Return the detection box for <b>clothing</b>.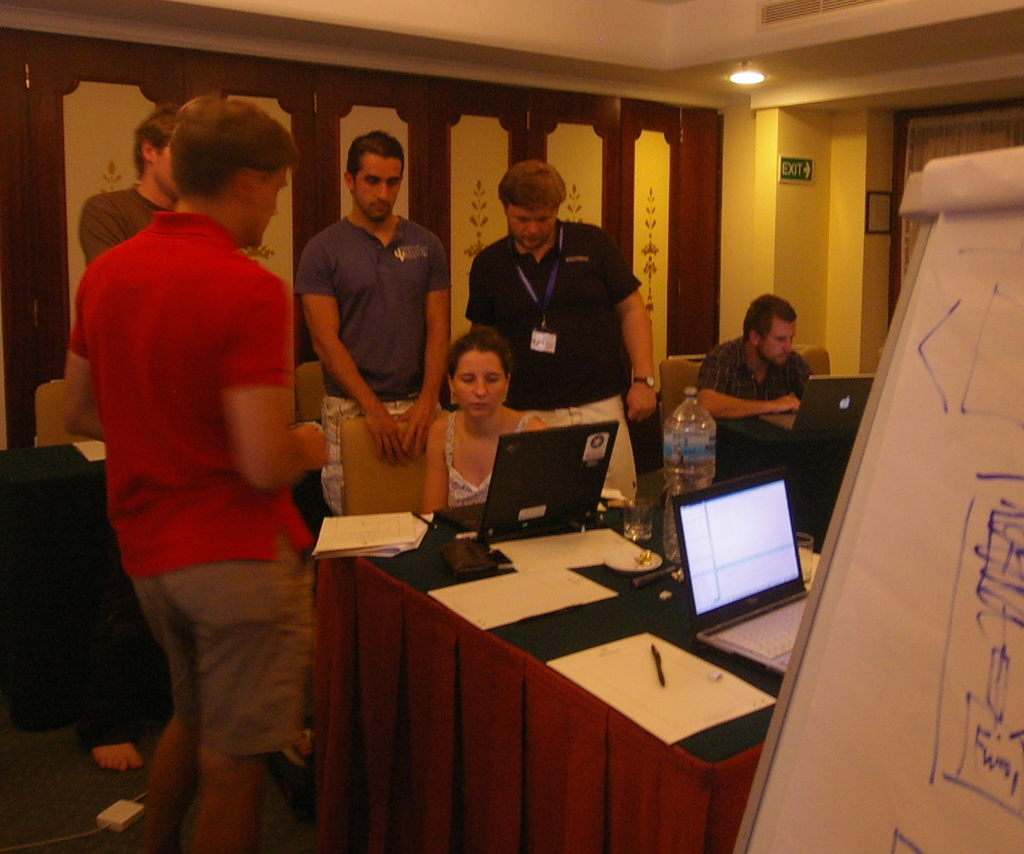
[297, 213, 449, 495].
